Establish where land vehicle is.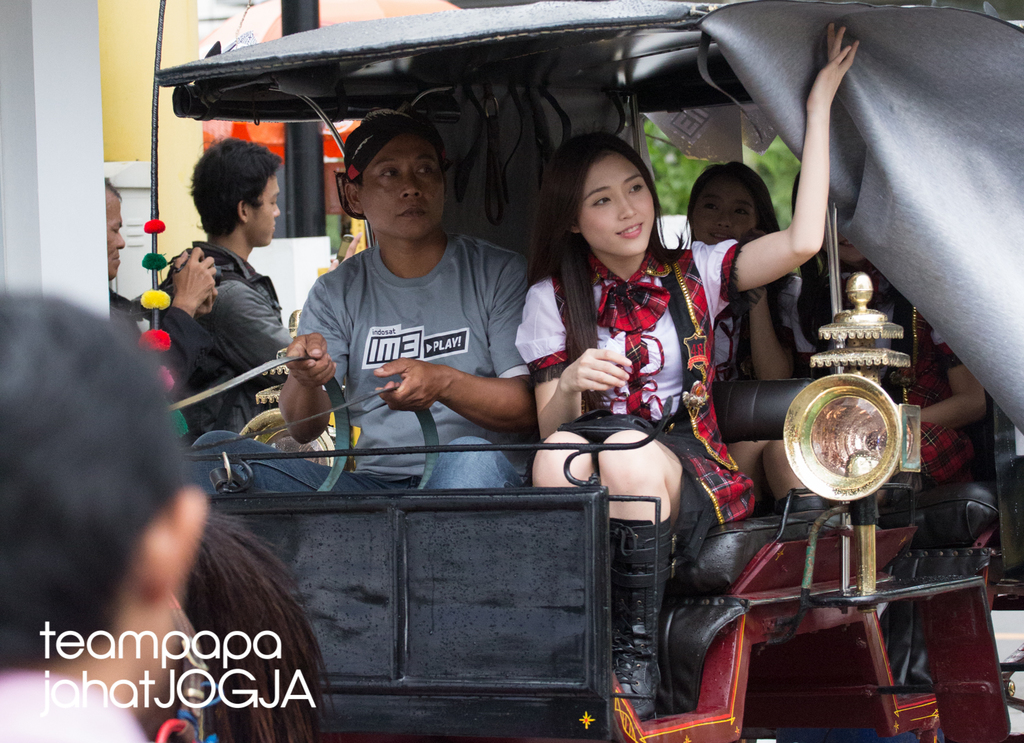
Established at <region>59, 8, 981, 742</region>.
